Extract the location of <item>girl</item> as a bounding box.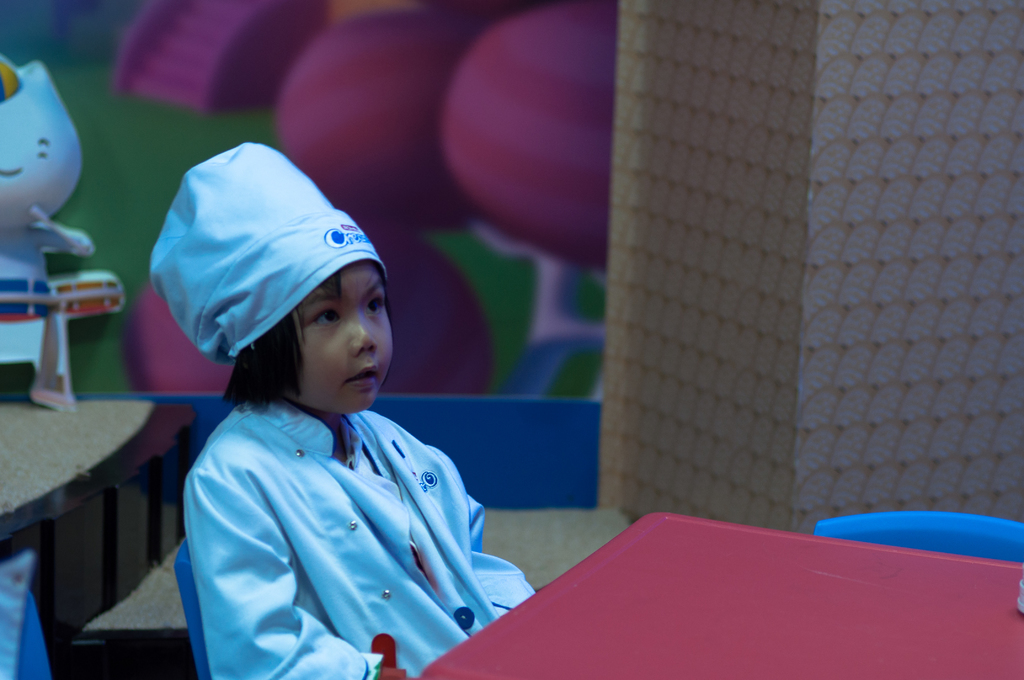
BBox(147, 136, 540, 679).
